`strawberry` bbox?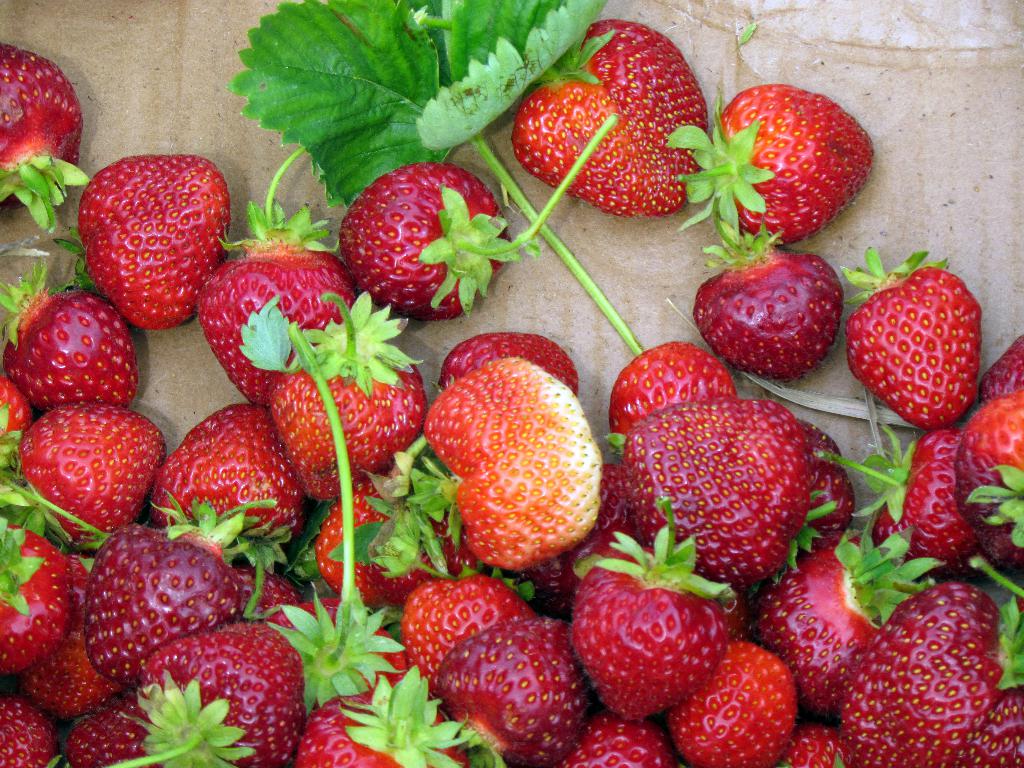
bbox=(950, 392, 1023, 564)
